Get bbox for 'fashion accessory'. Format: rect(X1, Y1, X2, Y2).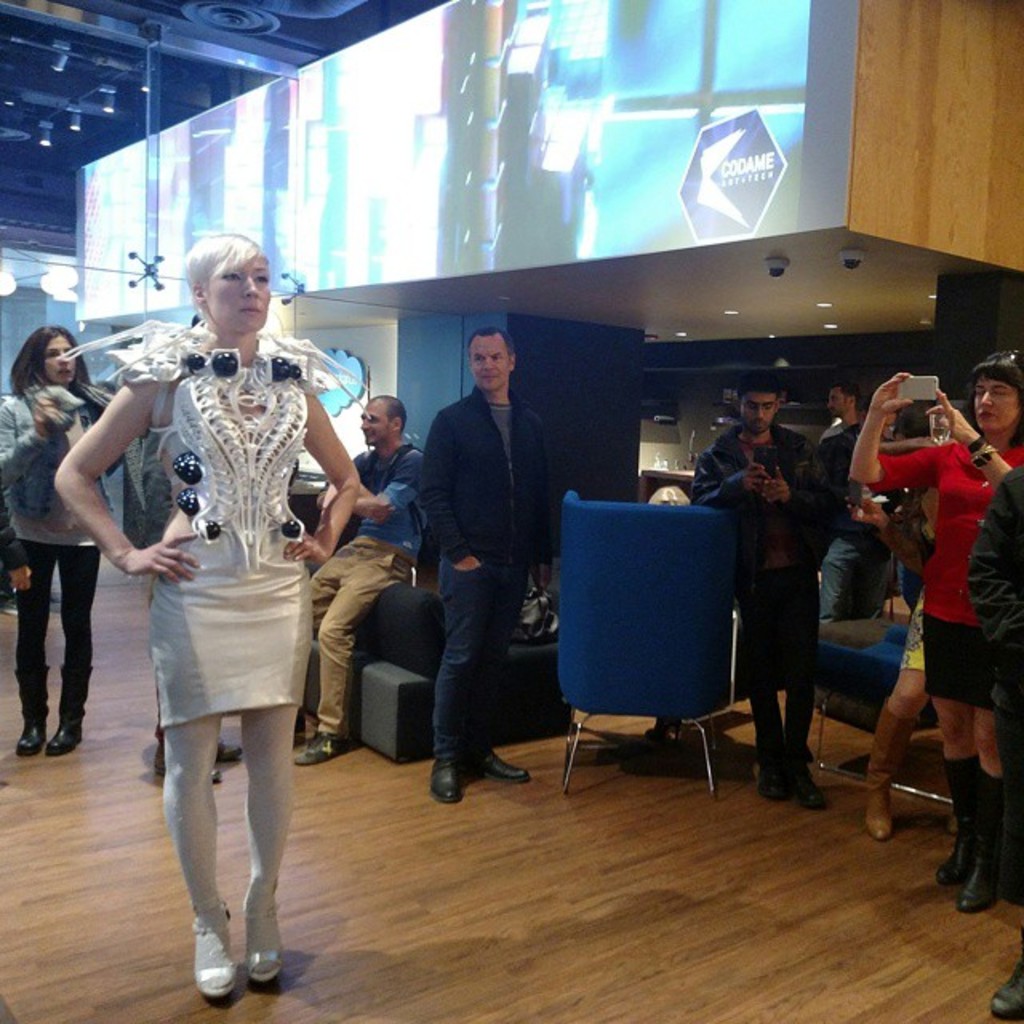
rect(213, 731, 250, 760).
